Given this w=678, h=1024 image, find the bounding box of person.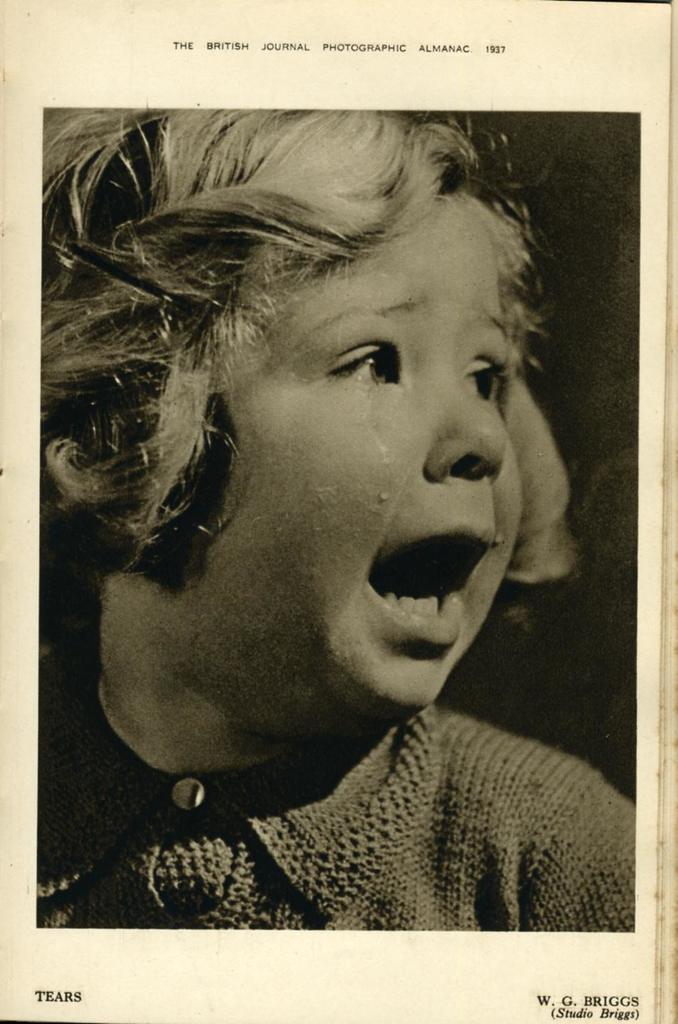
rect(38, 110, 638, 931).
